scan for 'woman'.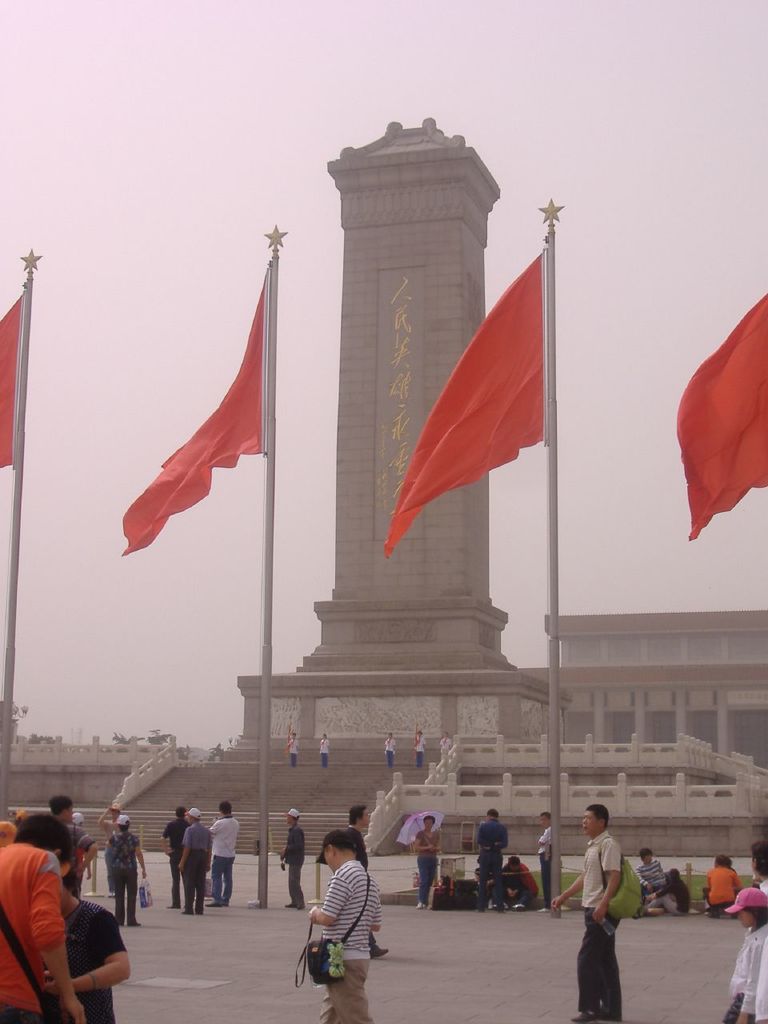
Scan result: crop(634, 846, 666, 896).
